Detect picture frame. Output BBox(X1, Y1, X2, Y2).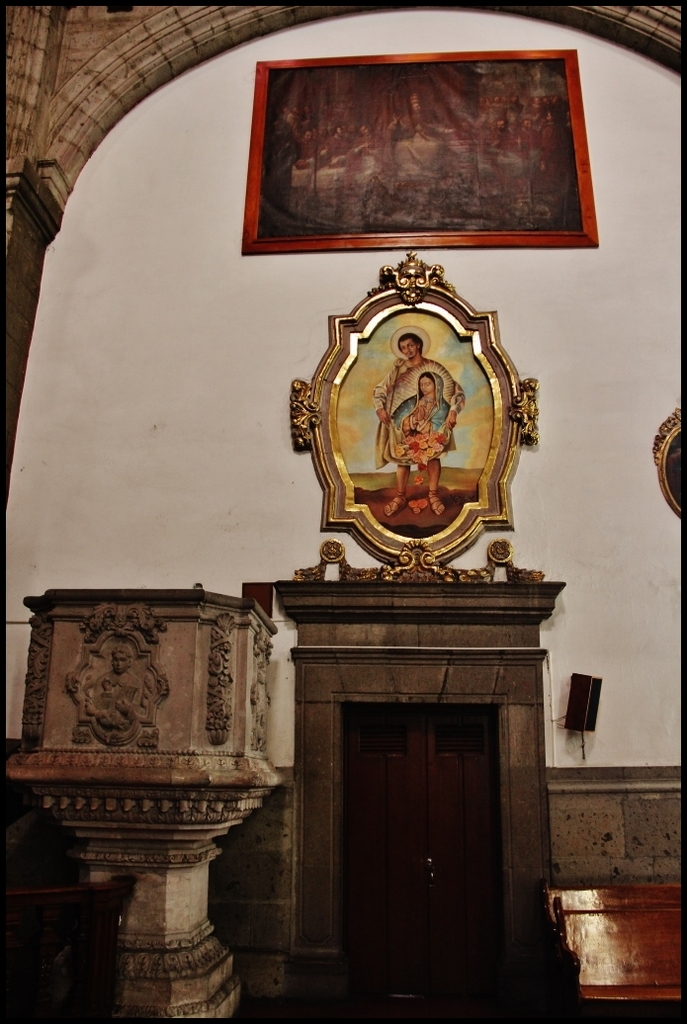
BBox(655, 409, 684, 523).
